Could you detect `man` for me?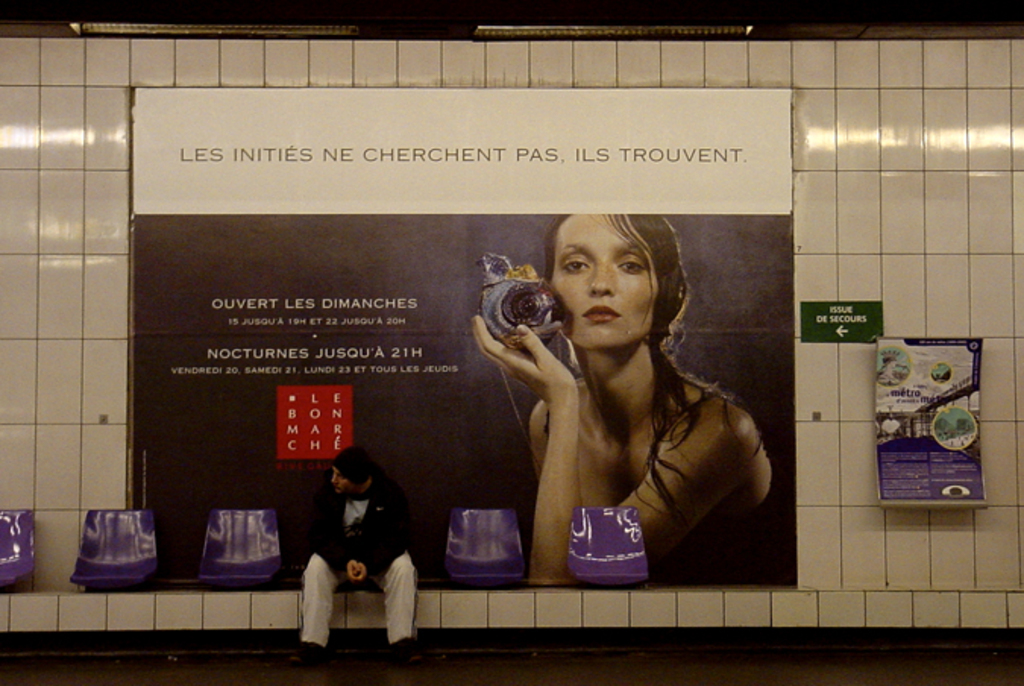
Detection result: Rect(299, 448, 414, 642).
